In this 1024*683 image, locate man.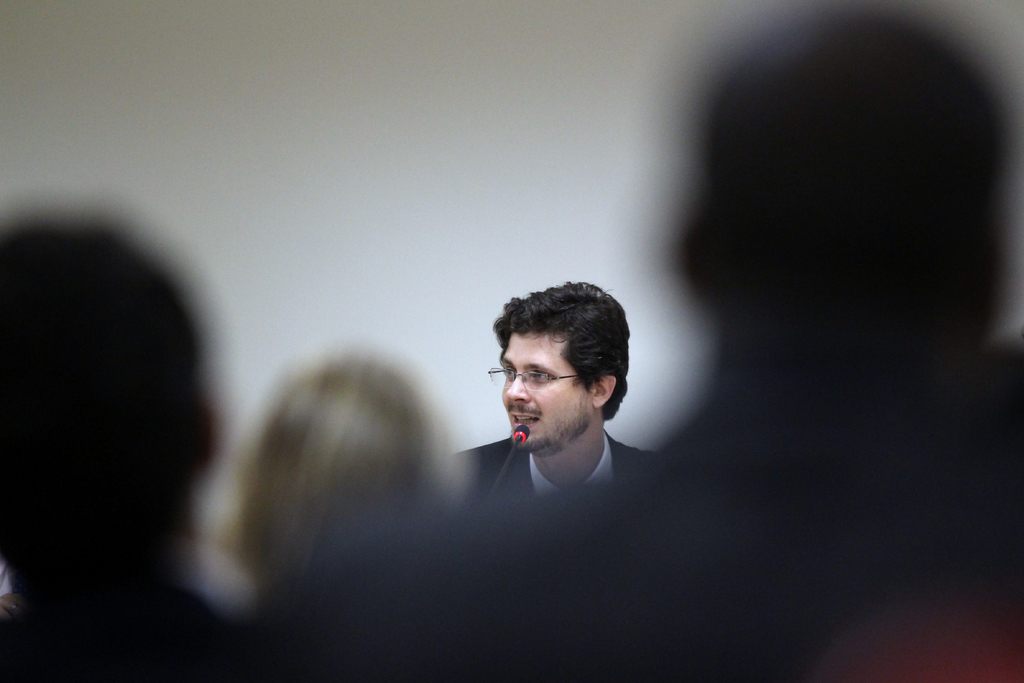
Bounding box: {"left": 0, "top": 208, "right": 230, "bottom": 682}.
